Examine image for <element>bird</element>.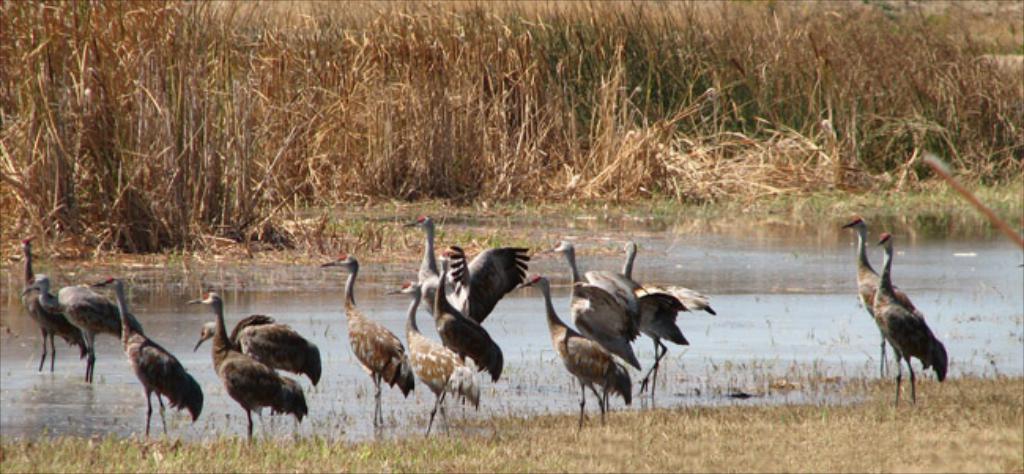
Examination result: select_region(87, 272, 205, 444).
